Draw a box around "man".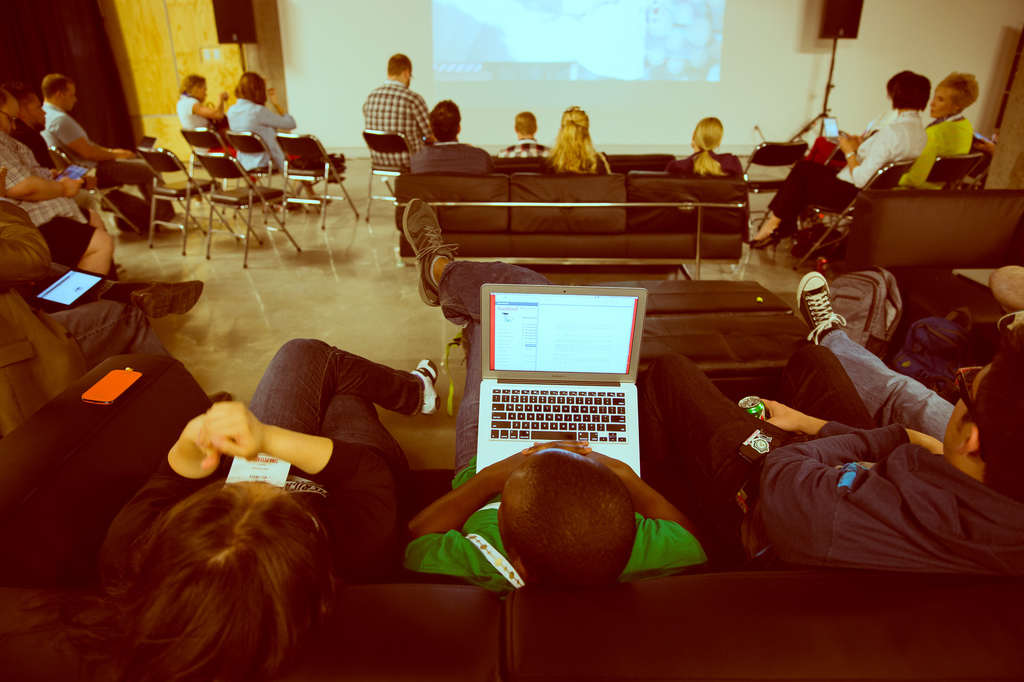
(left=0, top=93, right=115, bottom=275).
